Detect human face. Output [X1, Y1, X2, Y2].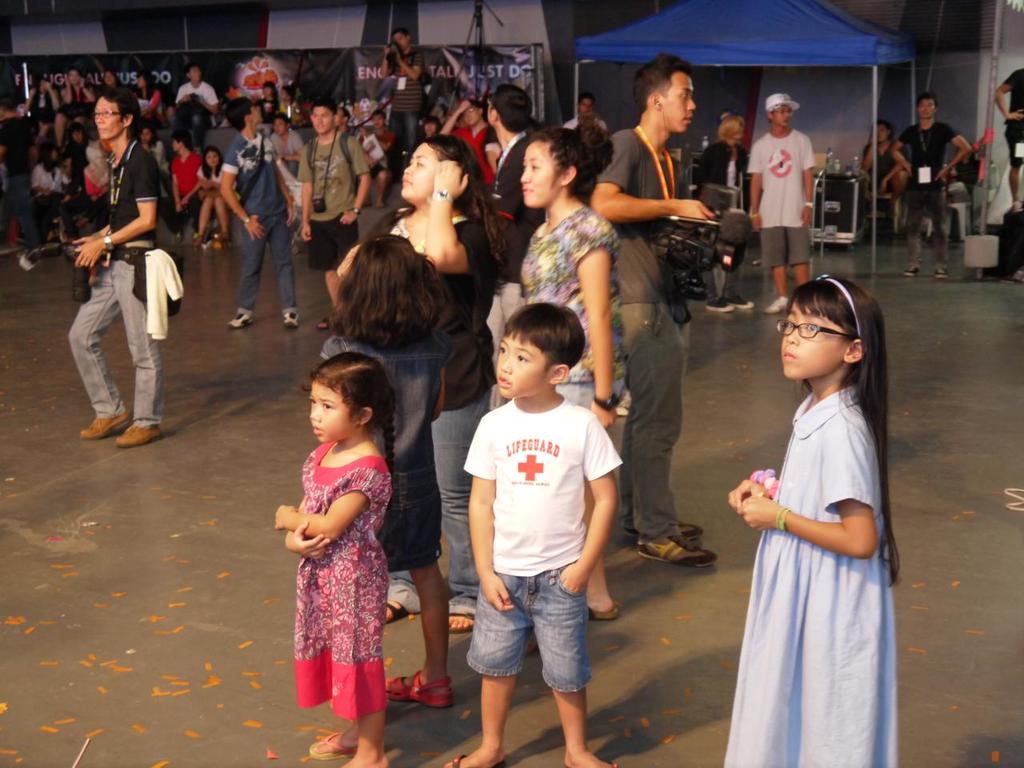
[334, 107, 342, 129].
